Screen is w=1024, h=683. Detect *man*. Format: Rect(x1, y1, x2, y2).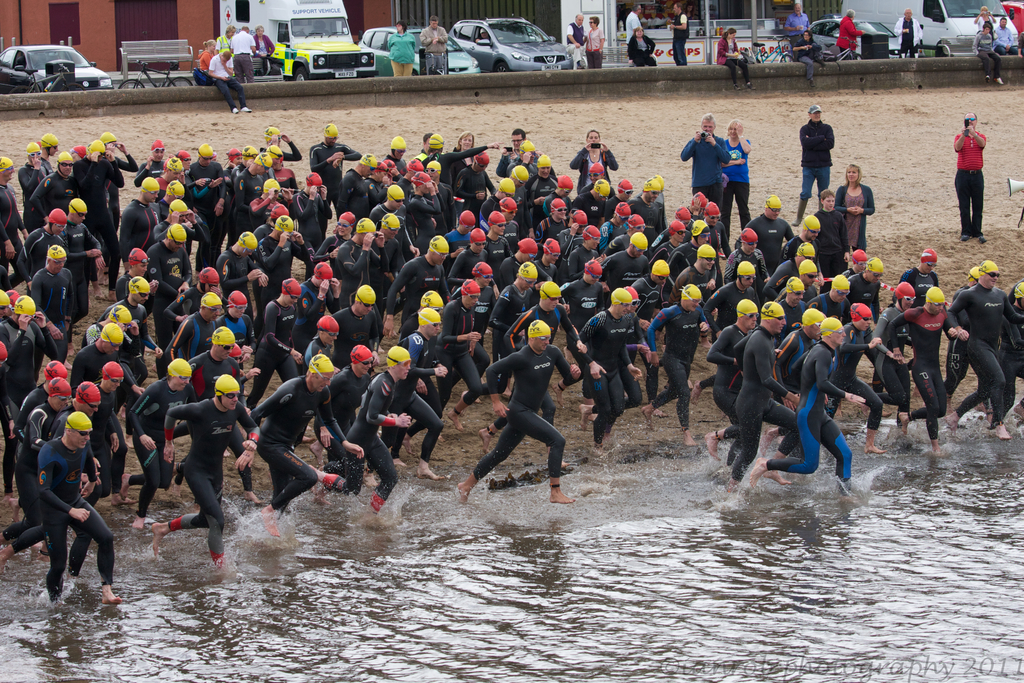
Rect(694, 205, 734, 300).
